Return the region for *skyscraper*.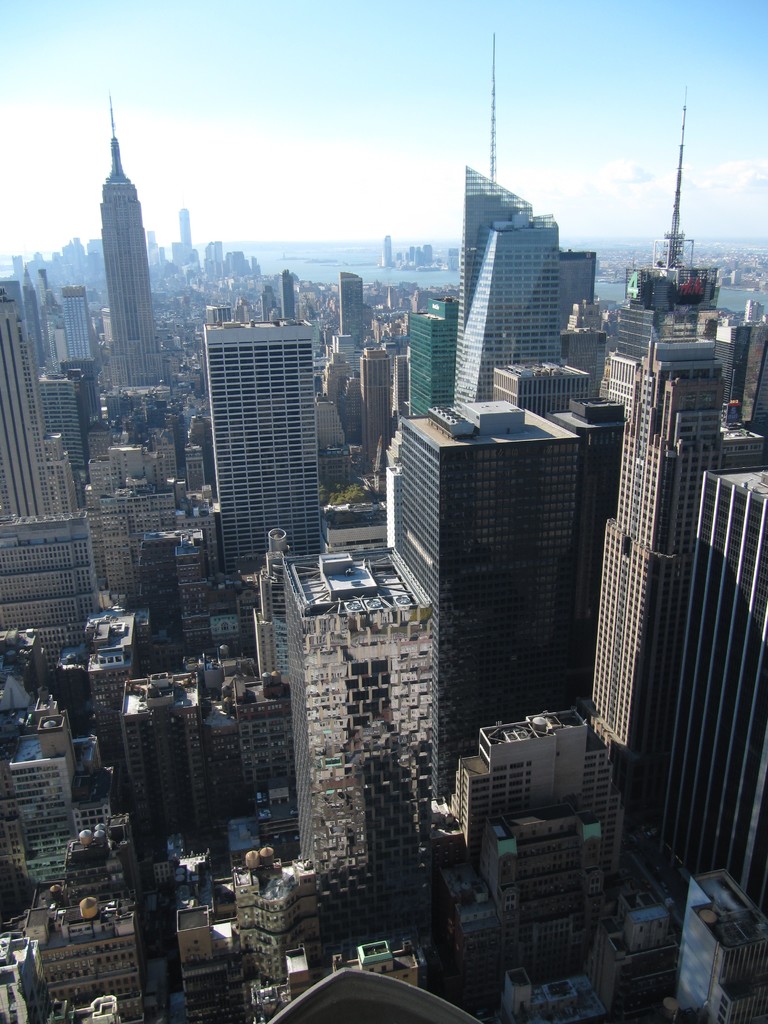
bbox=(96, 402, 218, 610).
